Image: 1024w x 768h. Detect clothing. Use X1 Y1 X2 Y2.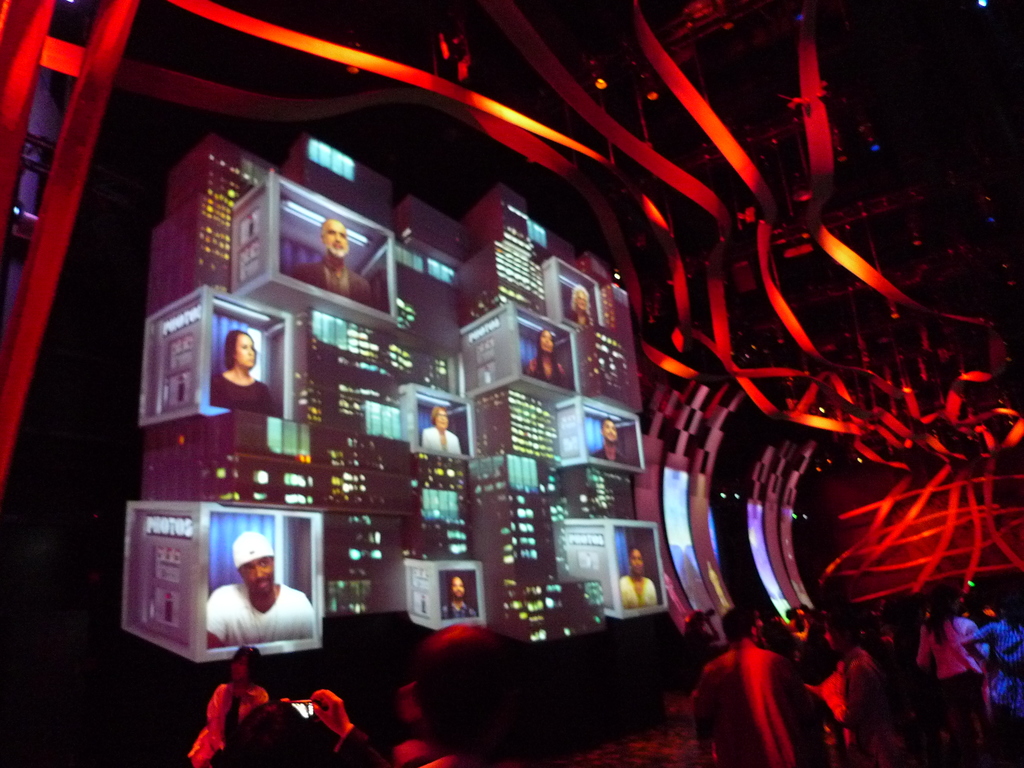
527 363 566 385.
